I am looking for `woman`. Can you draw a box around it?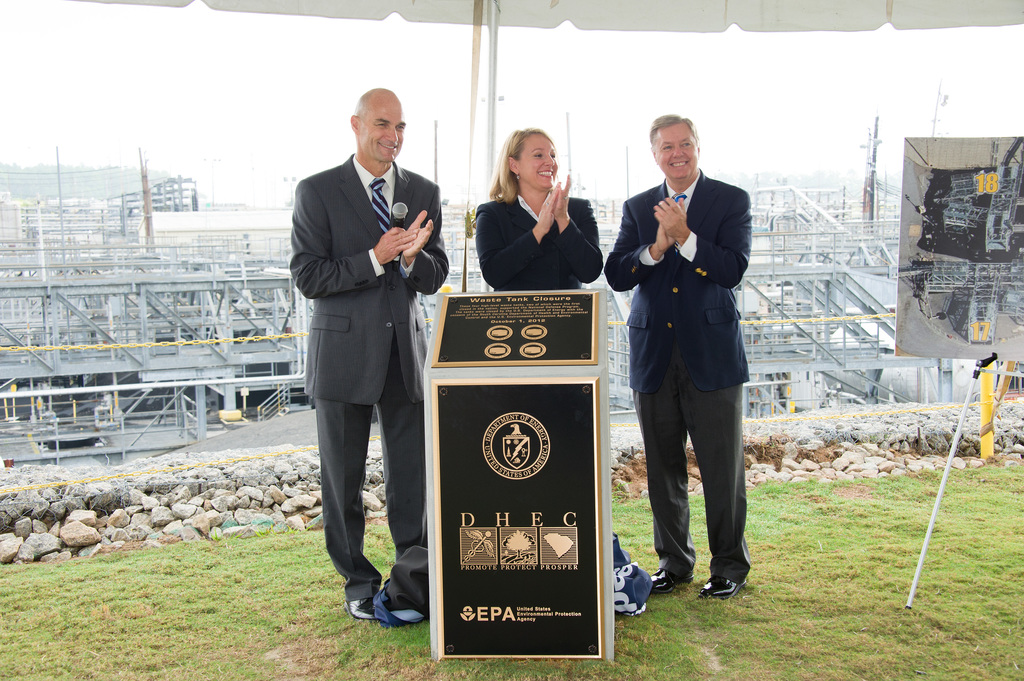
Sure, the bounding box is bbox=(475, 127, 604, 291).
